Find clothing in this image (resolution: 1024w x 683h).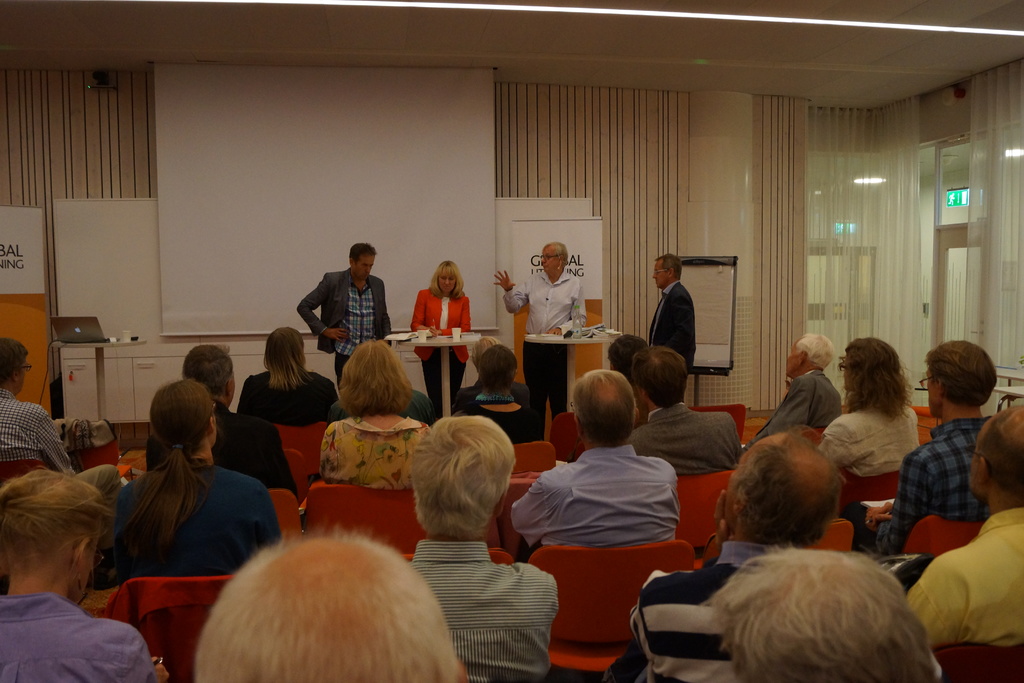
320:415:431:490.
